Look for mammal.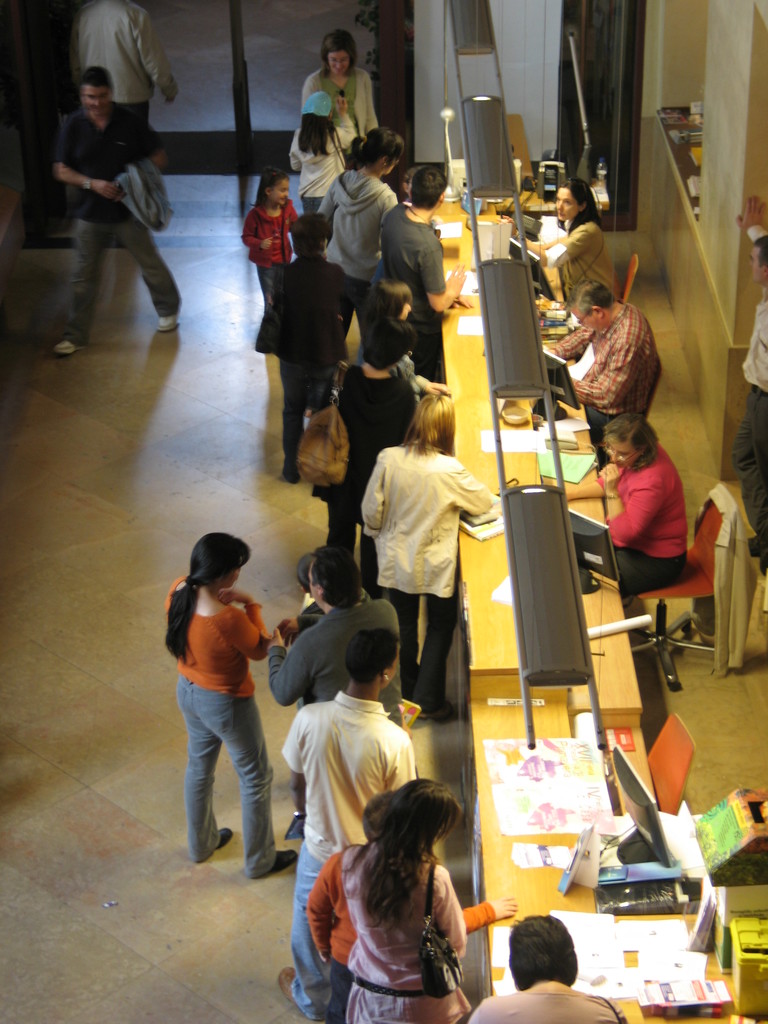
Found: {"left": 529, "top": 176, "right": 615, "bottom": 314}.
